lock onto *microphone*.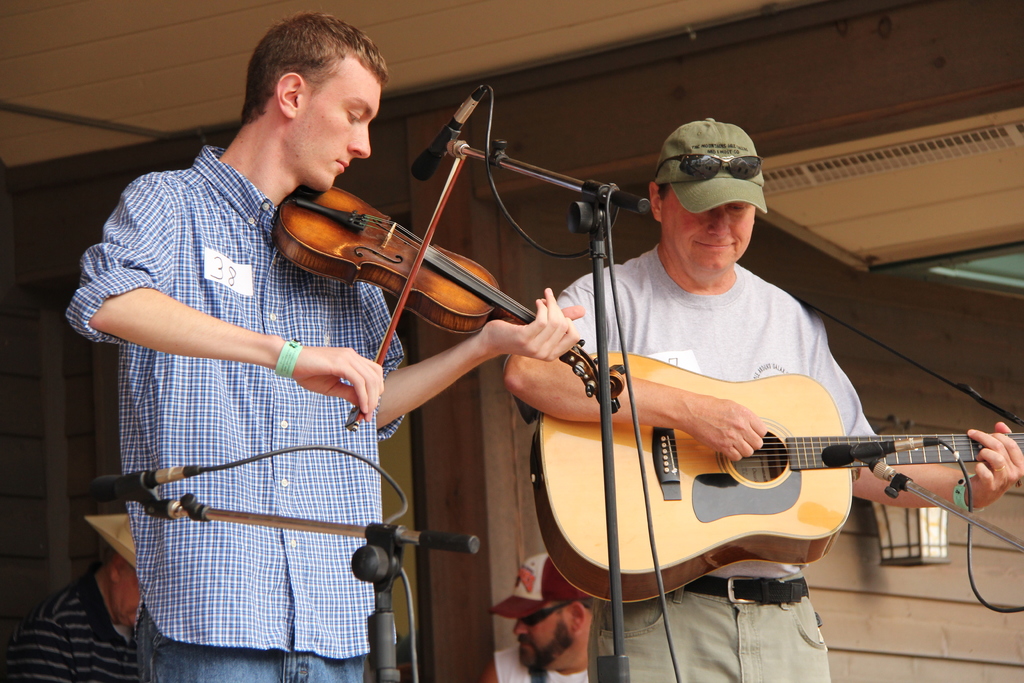
Locked: (405,114,467,178).
